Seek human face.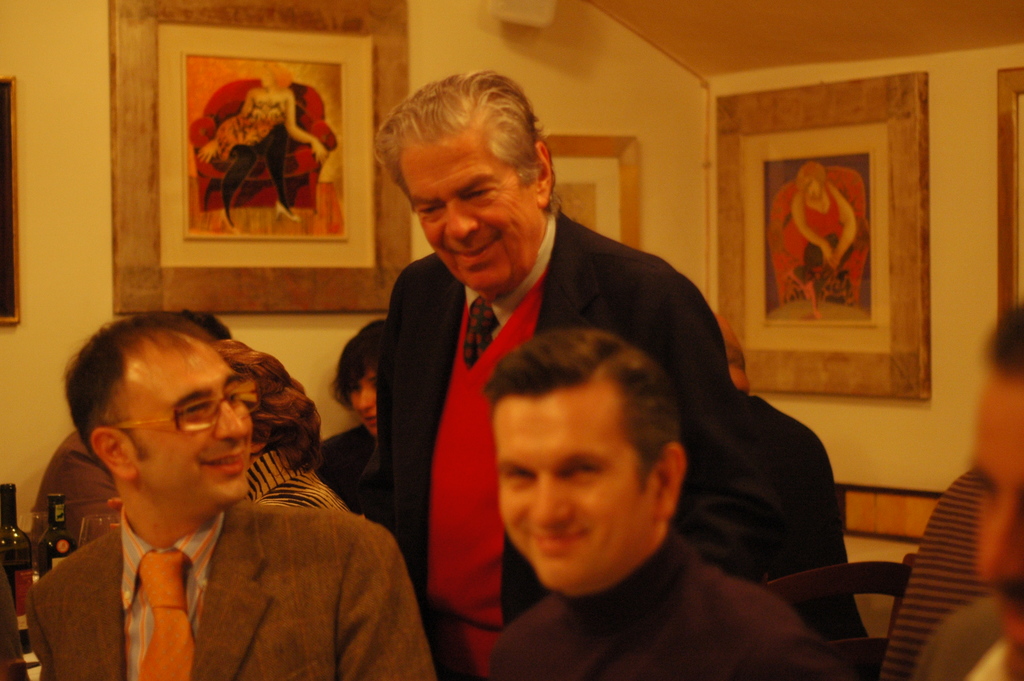
[left=399, top=129, right=542, bottom=297].
